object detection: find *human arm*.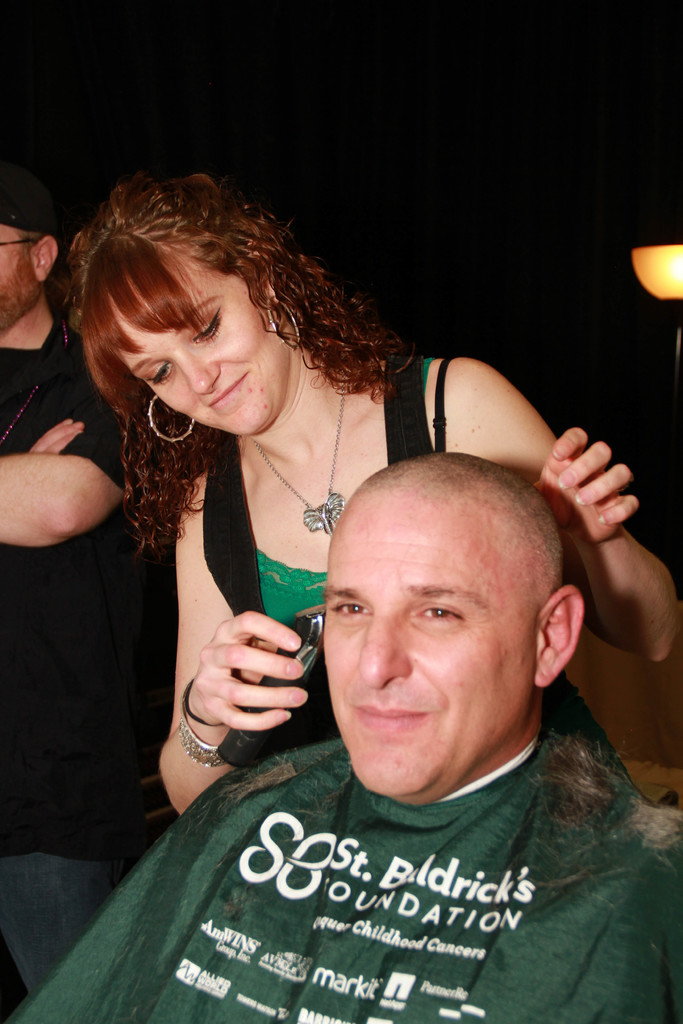
bbox=[433, 349, 682, 664].
